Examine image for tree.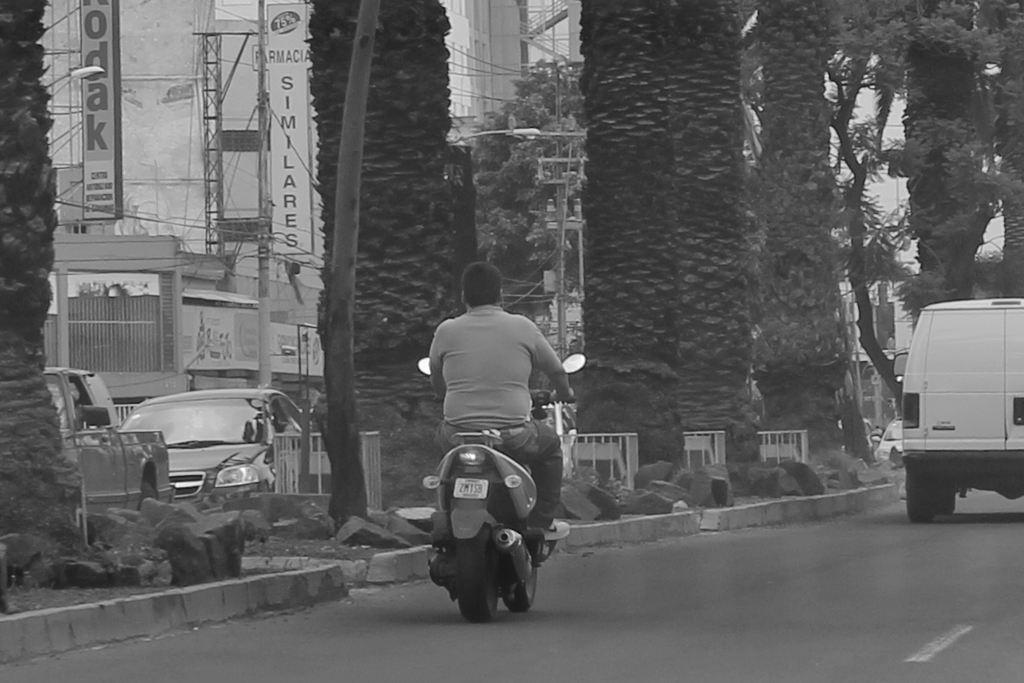
Examination result: bbox=(0, 0, 103, 585).
